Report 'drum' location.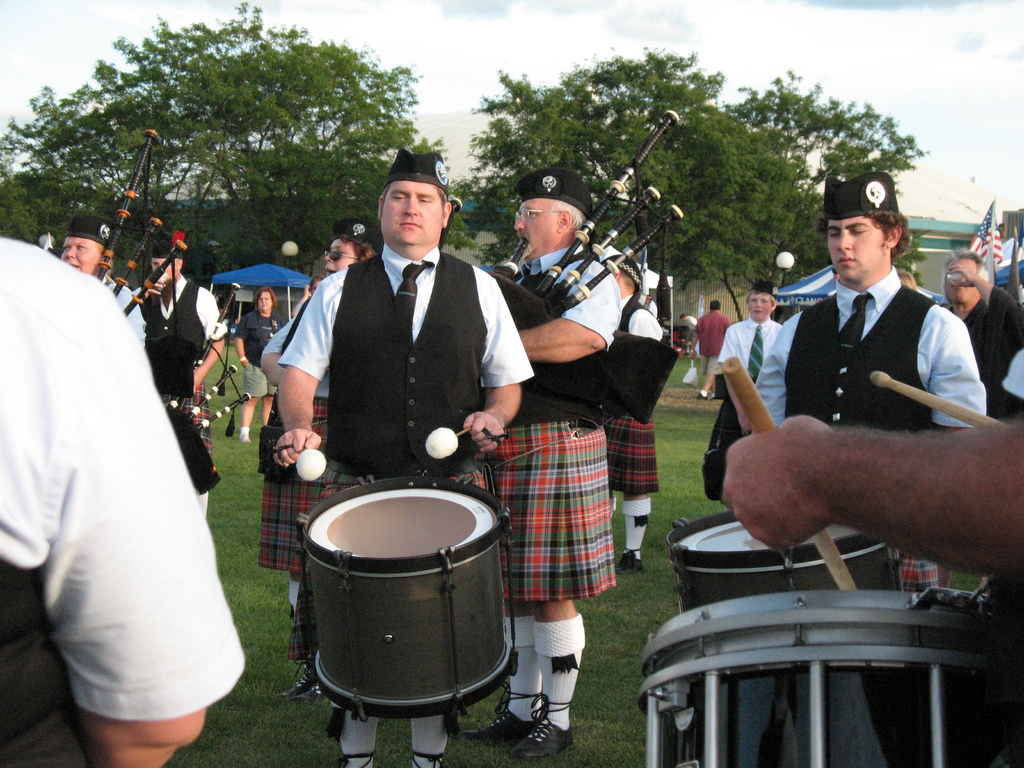
Report: [left=636, top=589, right=1023, bottom=767].
